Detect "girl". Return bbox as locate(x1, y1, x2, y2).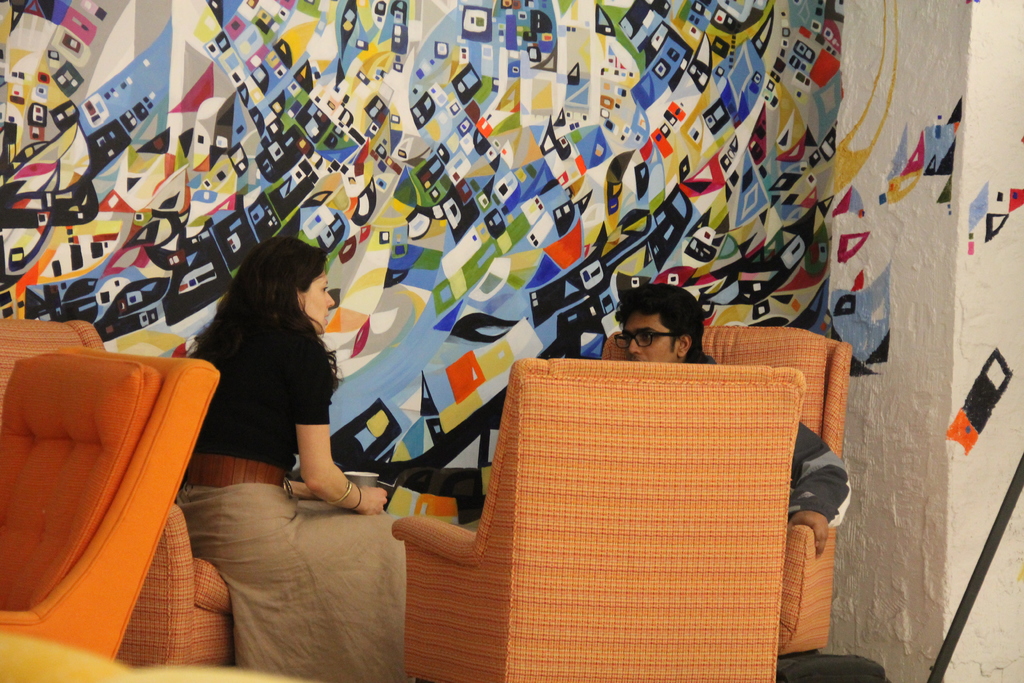
locate(174, 232, 416, 682).
